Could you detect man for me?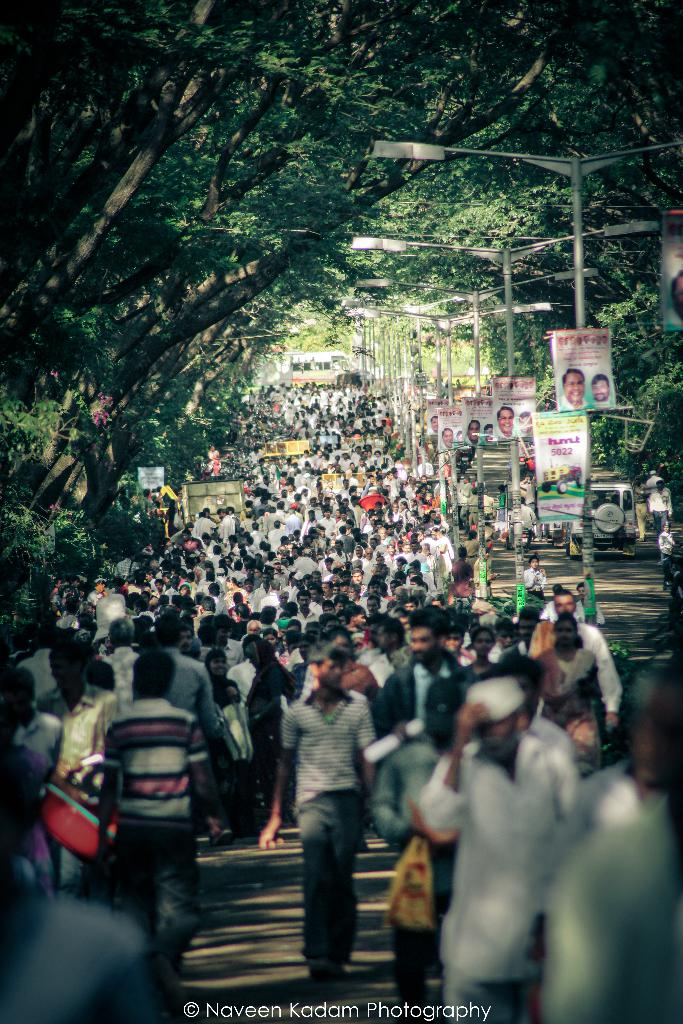
Detection result: rect(300, 508, 318, 536).
